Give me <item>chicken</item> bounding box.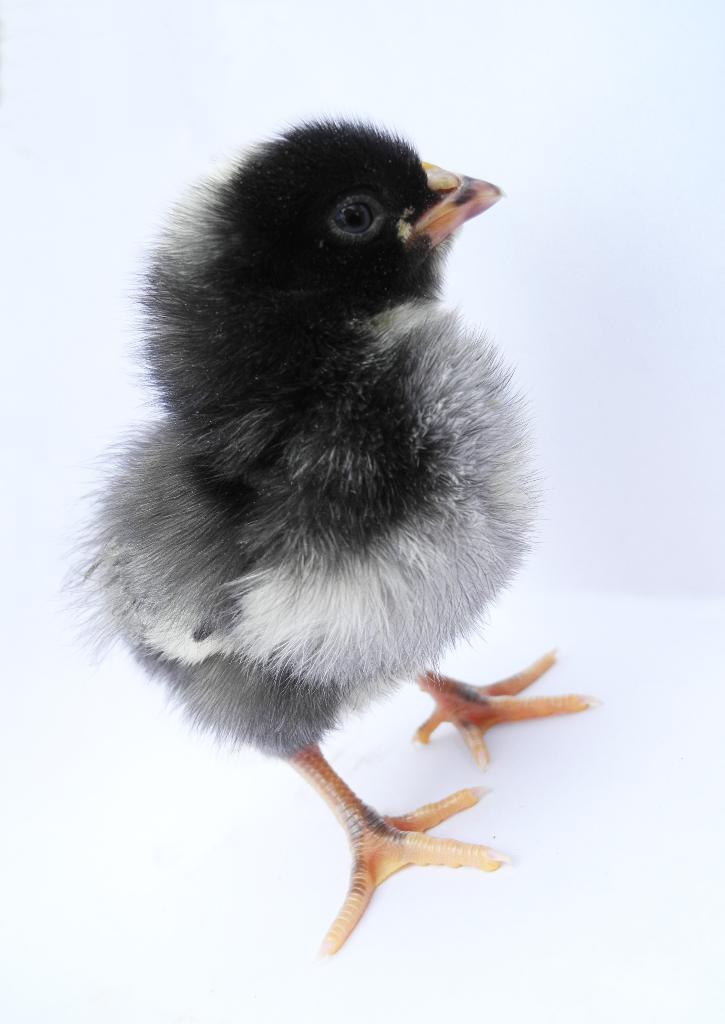
detection(47, 47, 571, 943).
